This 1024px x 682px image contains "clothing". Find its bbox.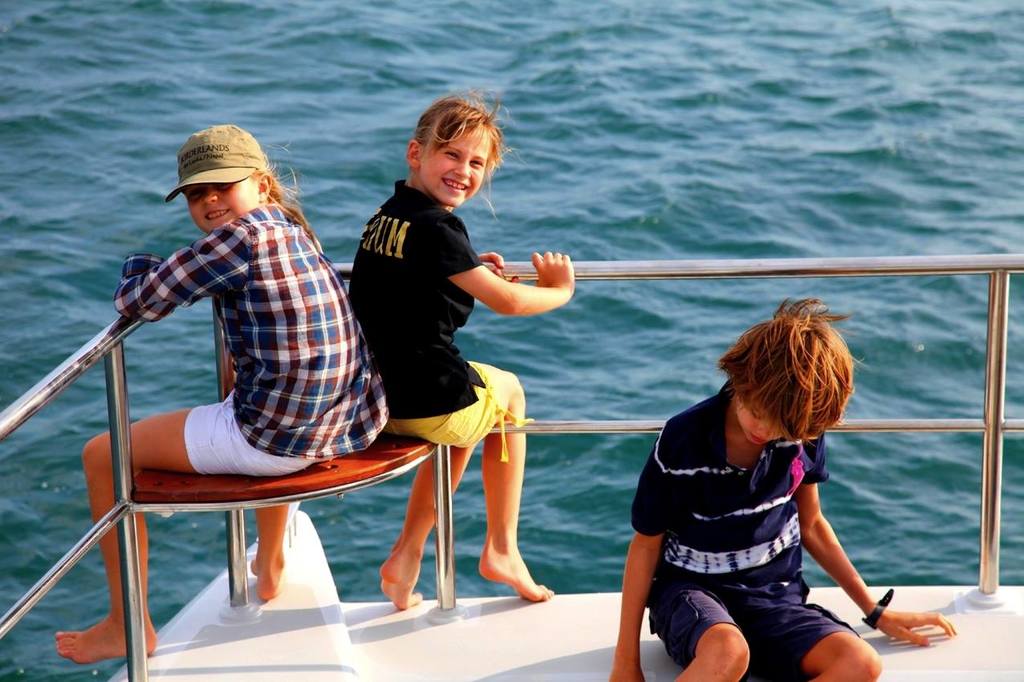
bbox=(83, 199, 384, 497).
